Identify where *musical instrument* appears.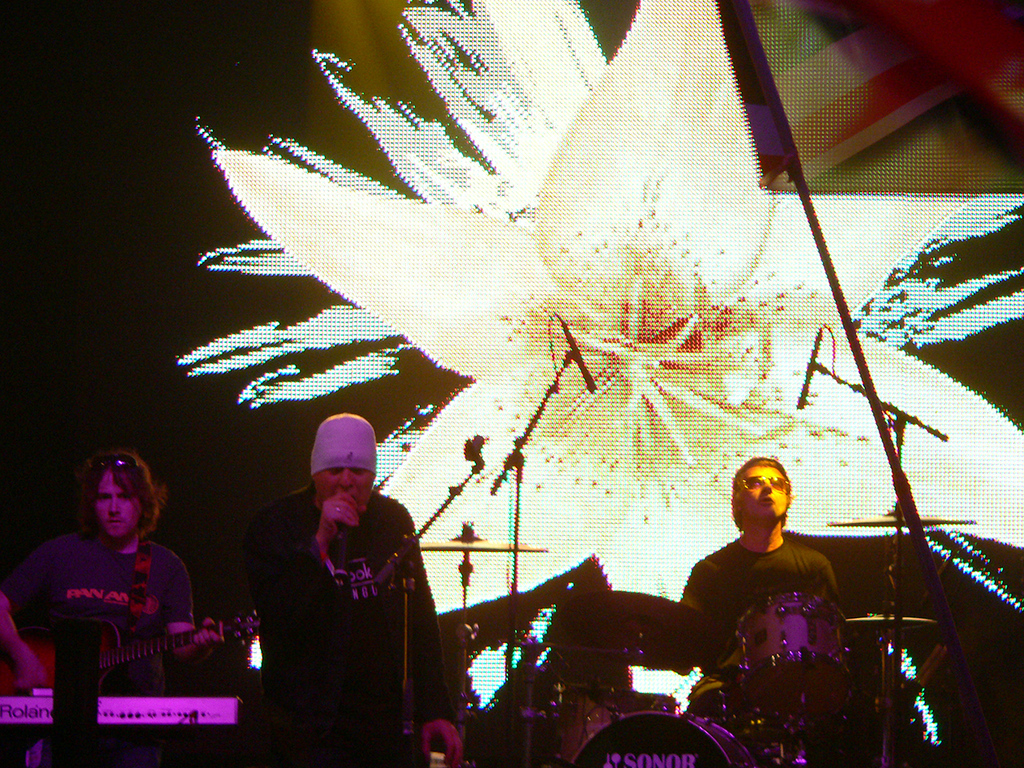
Appears at 725/581/856/731.
